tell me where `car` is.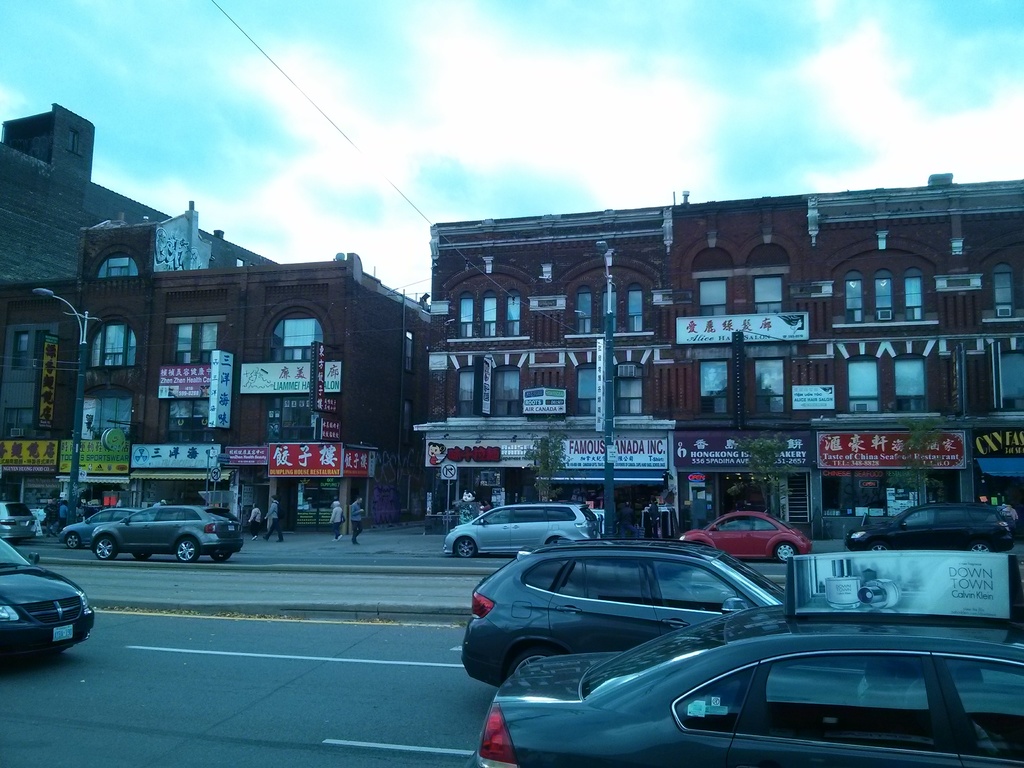
`car` is at <box>446,539,819,657</box>.
